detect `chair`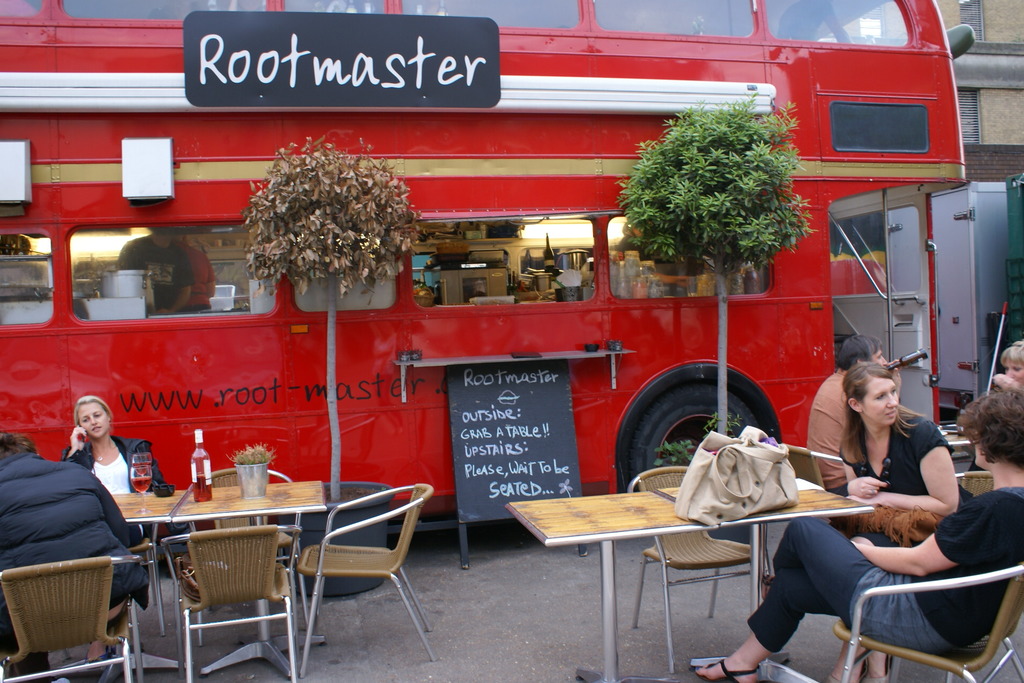
region(624, 462, 769, 673)
